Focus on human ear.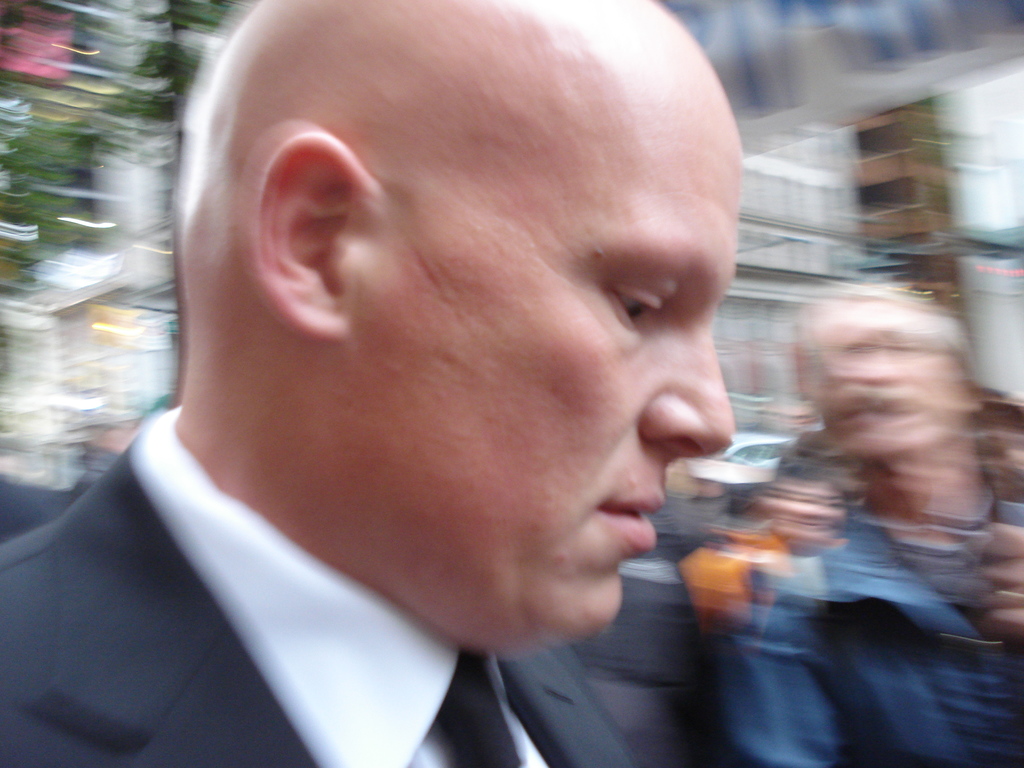
Focused at <bbox>252, 137, 369, 340</bbox>.
